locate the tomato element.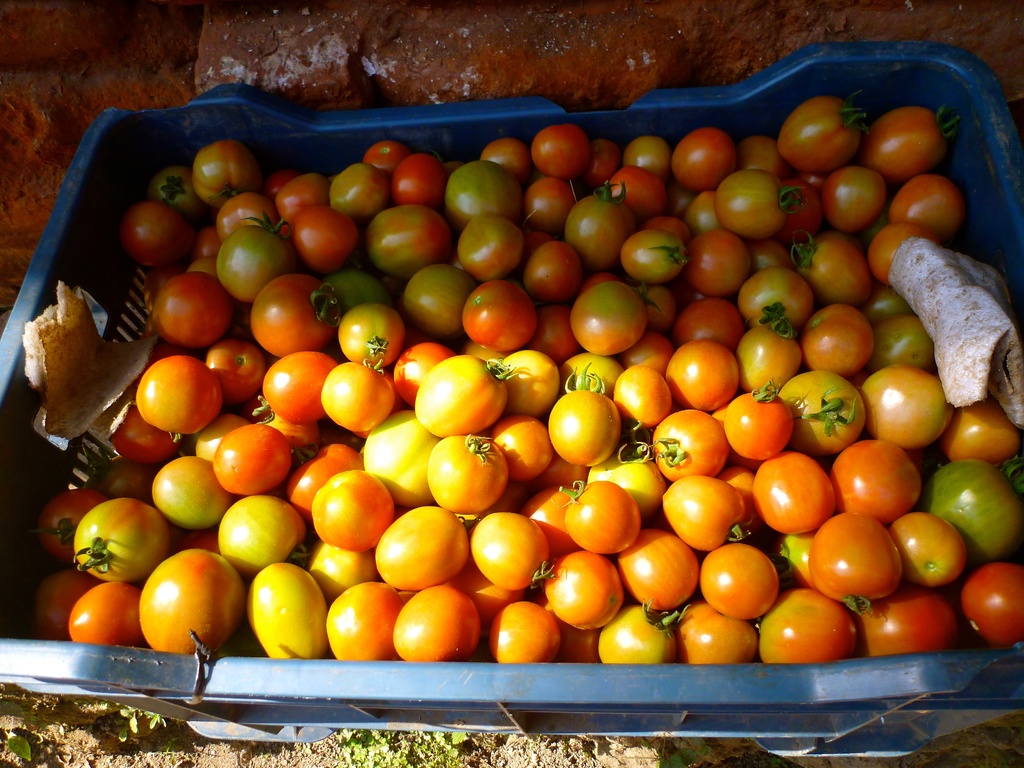
Element bbox: box(776, 369, 858, 458).
